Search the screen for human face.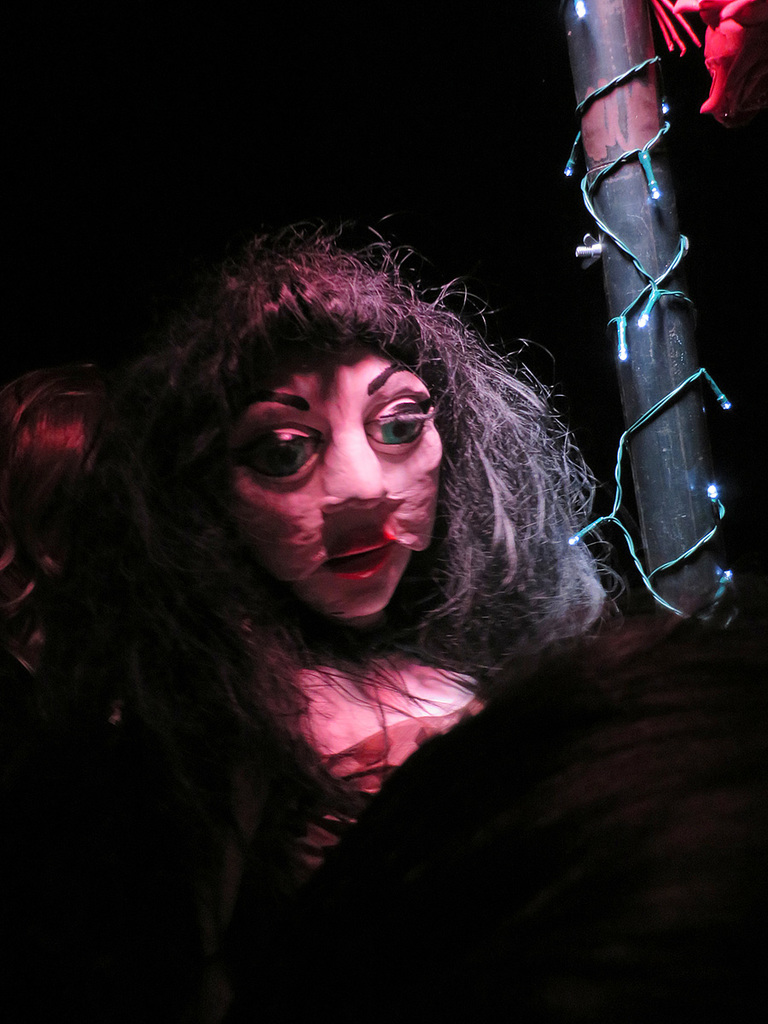
Found at box=[224, 355, 449, 625].
